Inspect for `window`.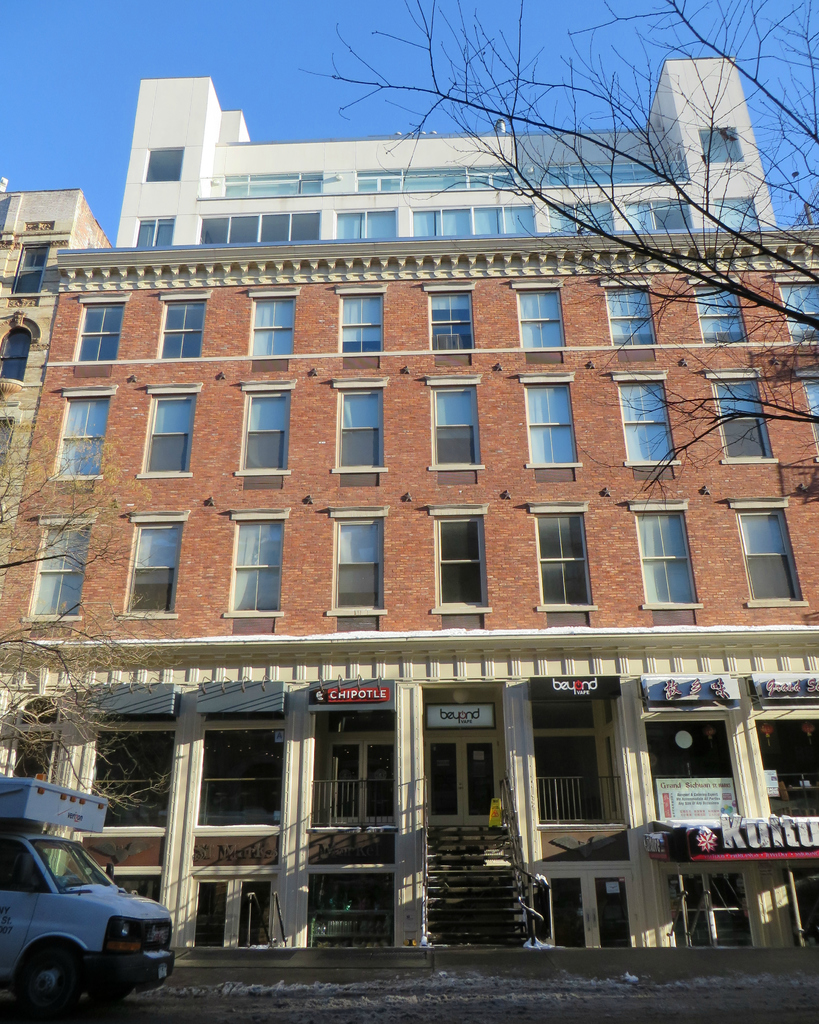
Inspection: [634, 503, 694, 610].
